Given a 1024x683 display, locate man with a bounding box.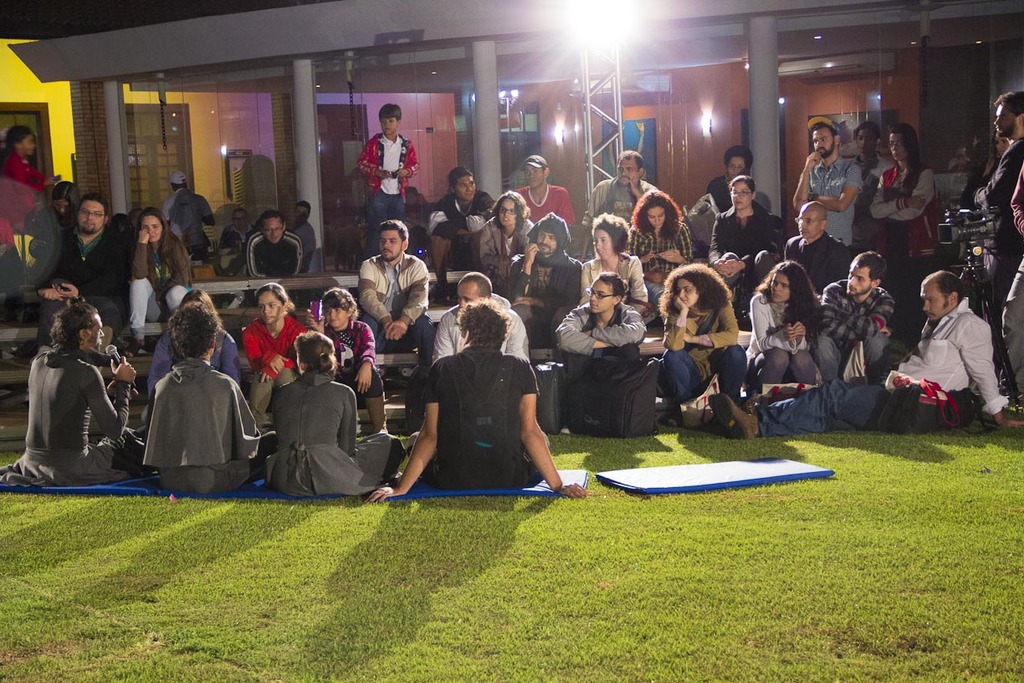
Located: [left=433, top=272, right=530, bottom=362].
